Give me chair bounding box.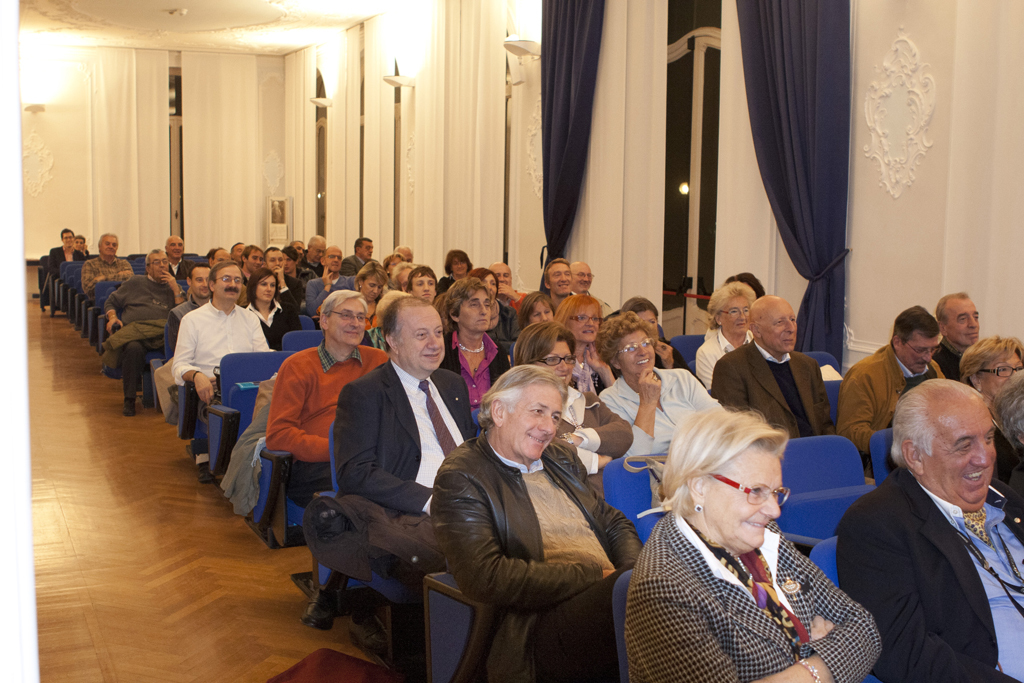
{"x1": 865, "y1": 431, "x2": 897, "y2": 485}.
